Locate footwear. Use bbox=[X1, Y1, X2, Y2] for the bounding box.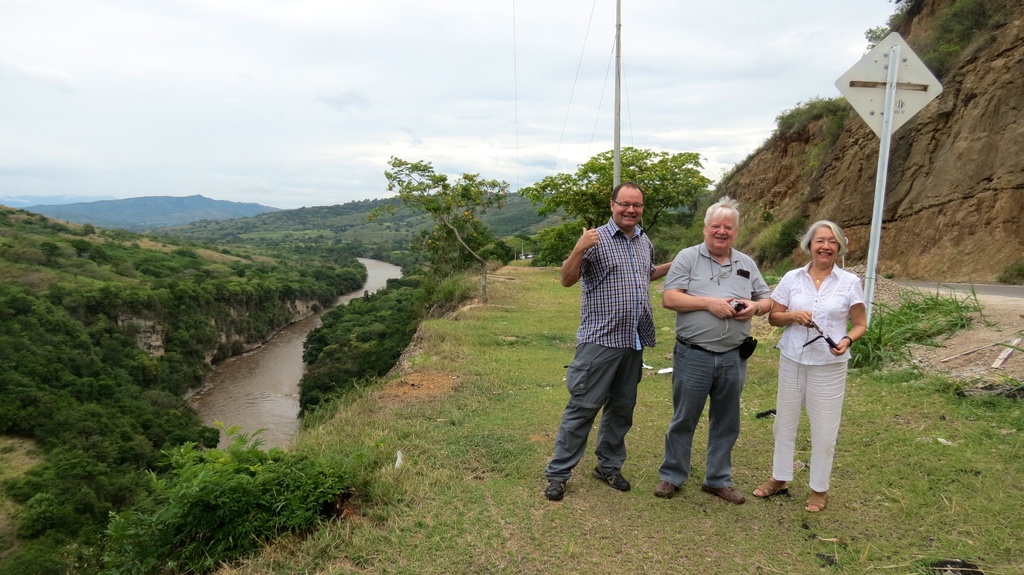
bbox=[655, 476, 680, 493].
